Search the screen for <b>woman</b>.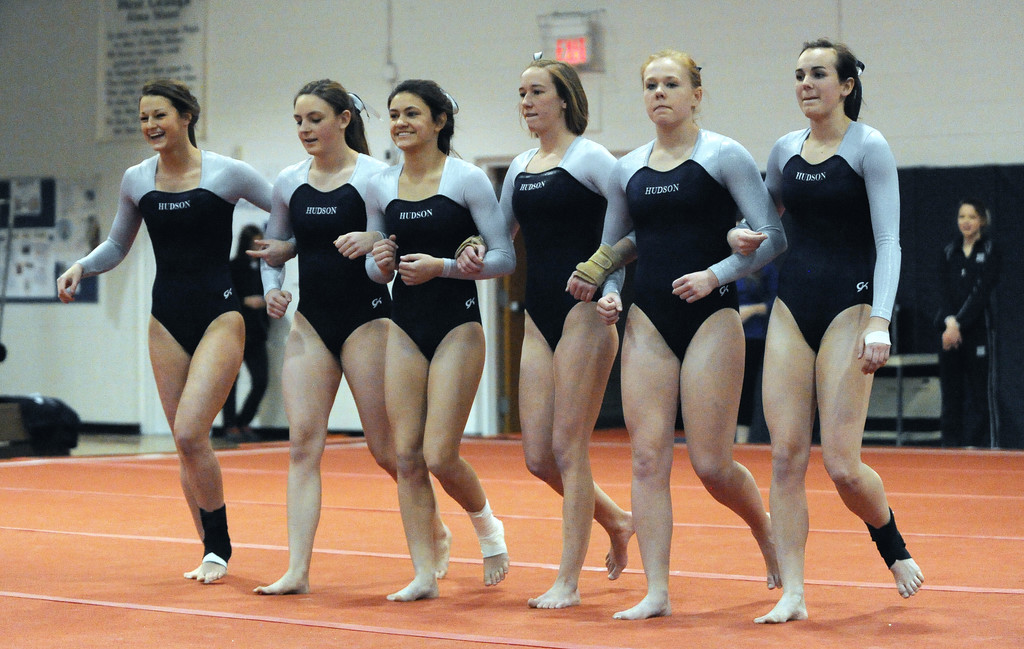
Found at [453,60,639,611].
